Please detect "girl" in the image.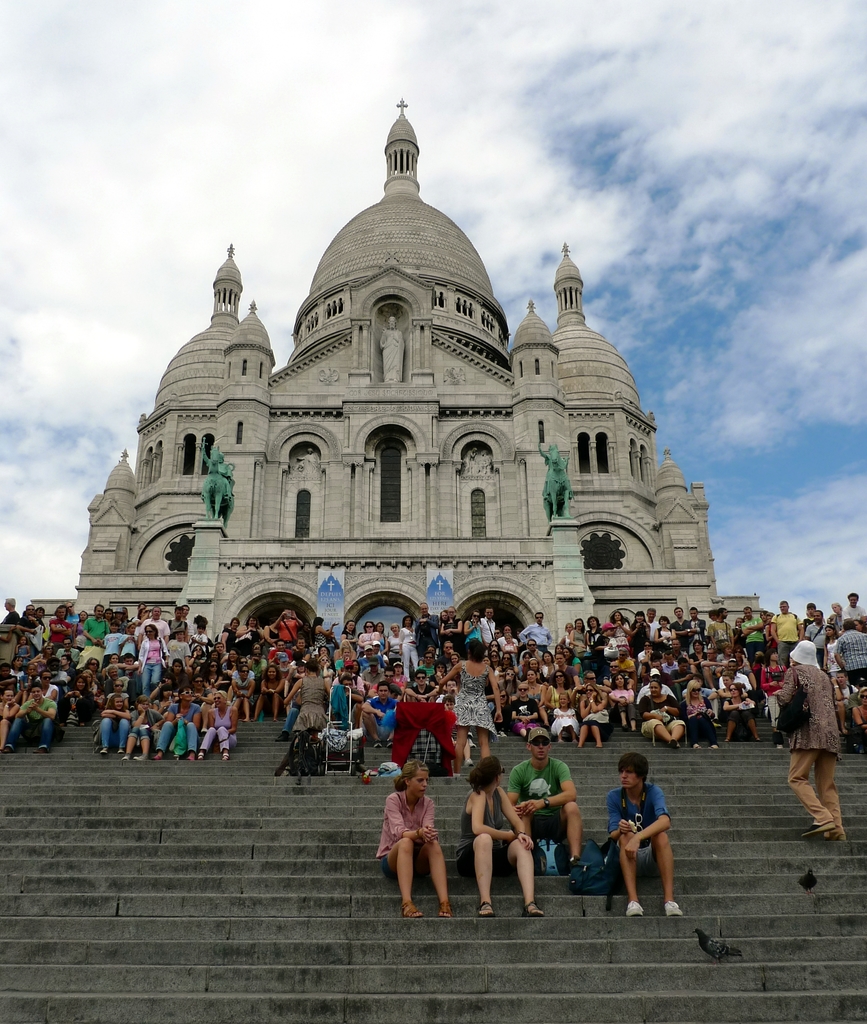
455:756:543:913.
